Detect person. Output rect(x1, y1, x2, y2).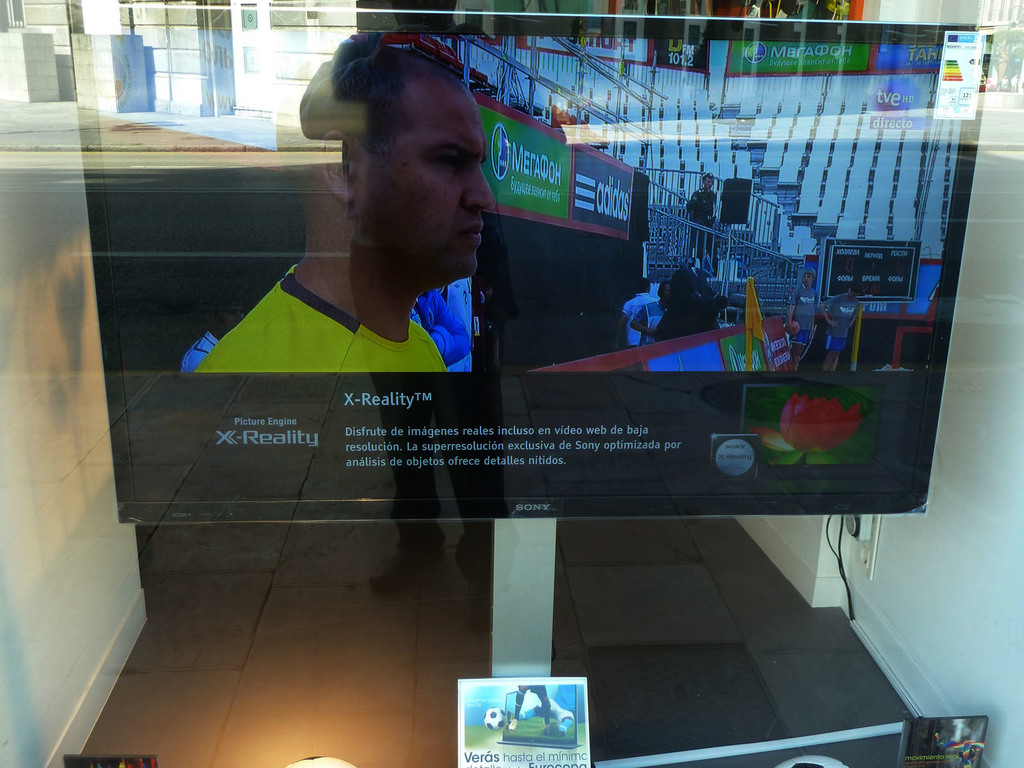
rect(201, 39, 487, 379).
